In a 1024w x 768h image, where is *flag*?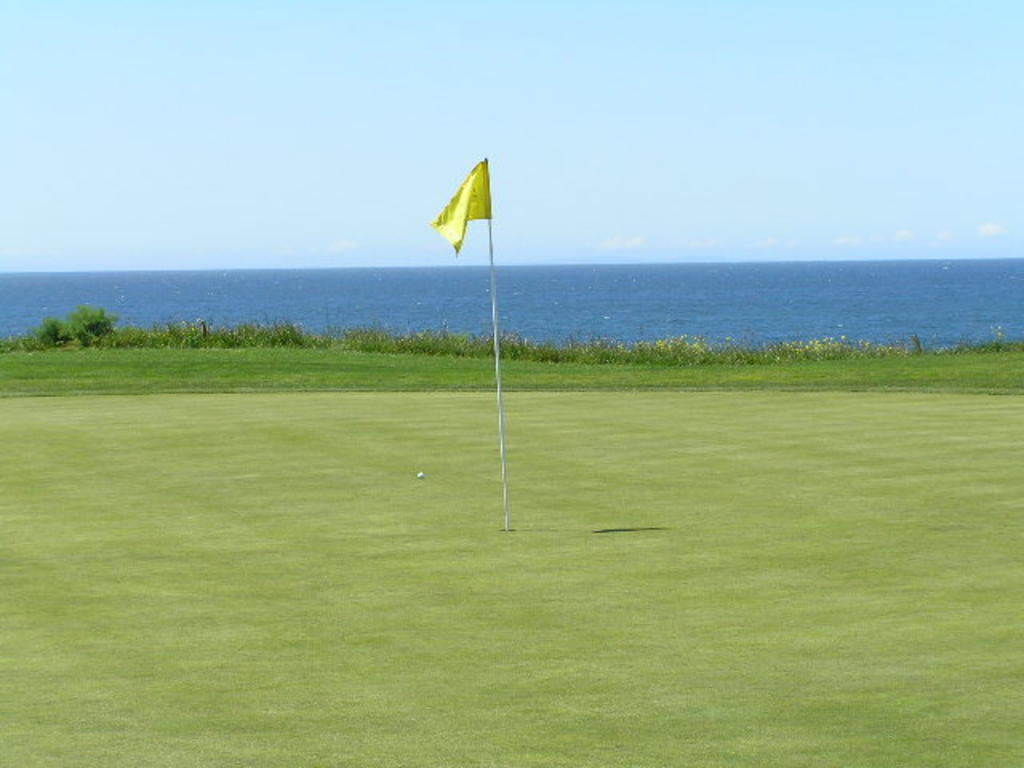
[424,152,490,256].
